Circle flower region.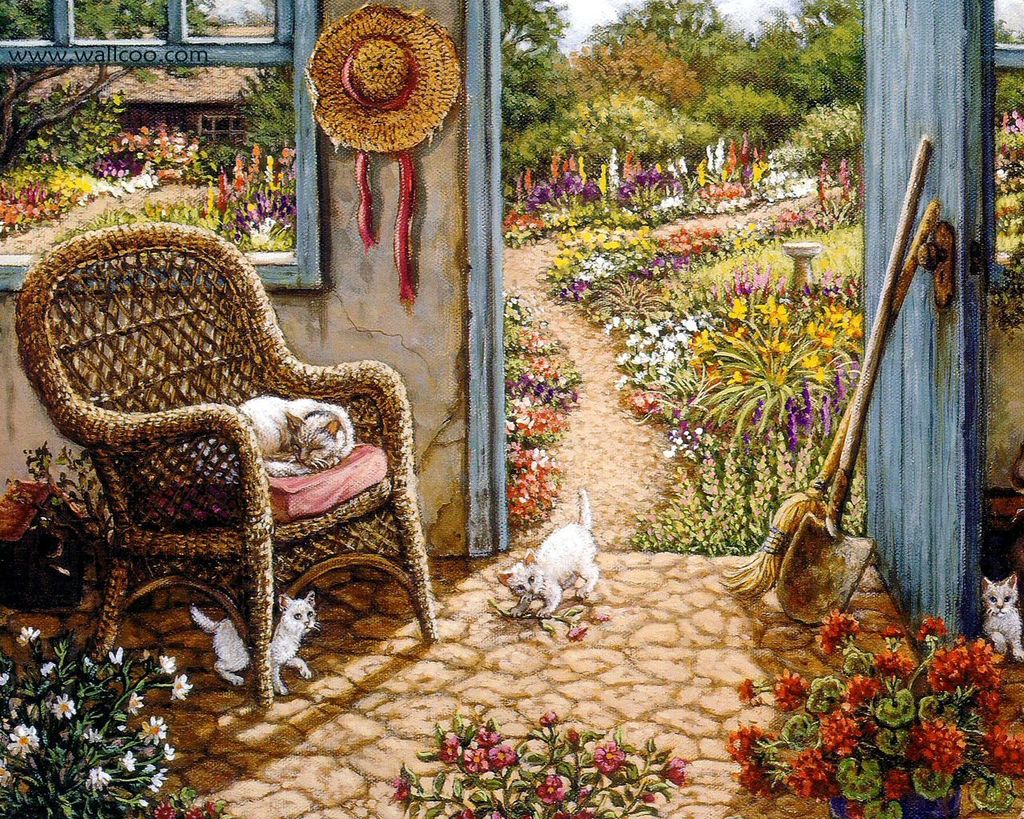
Region: bbox=(124, 689, 144, 721).
